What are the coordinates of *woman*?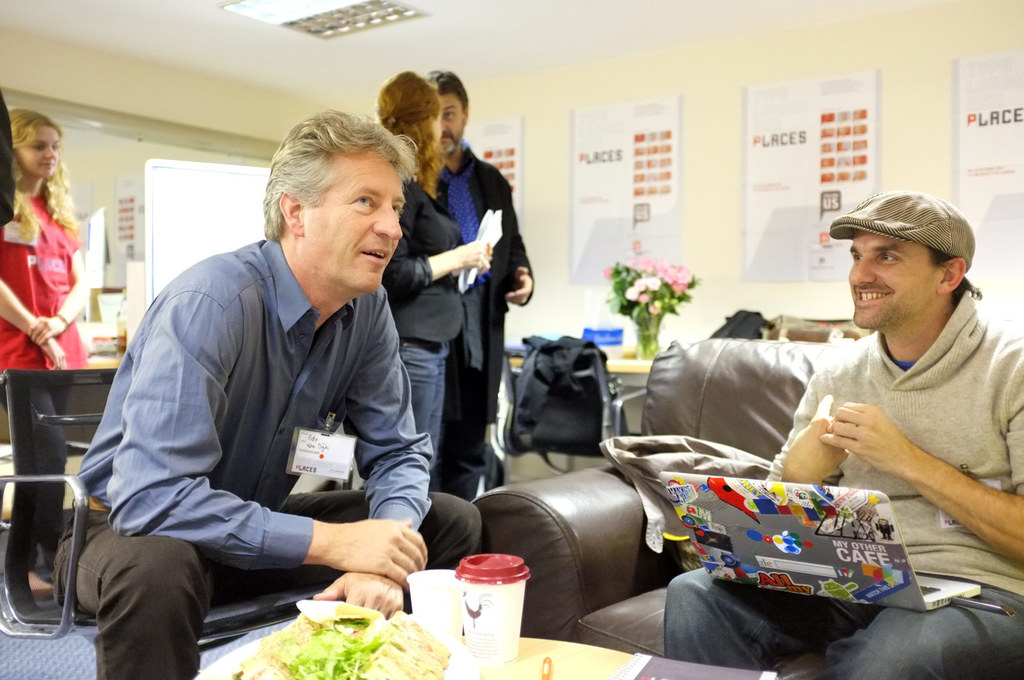
pyautogui.locateOnScreen(0, 106, 99, 603).
